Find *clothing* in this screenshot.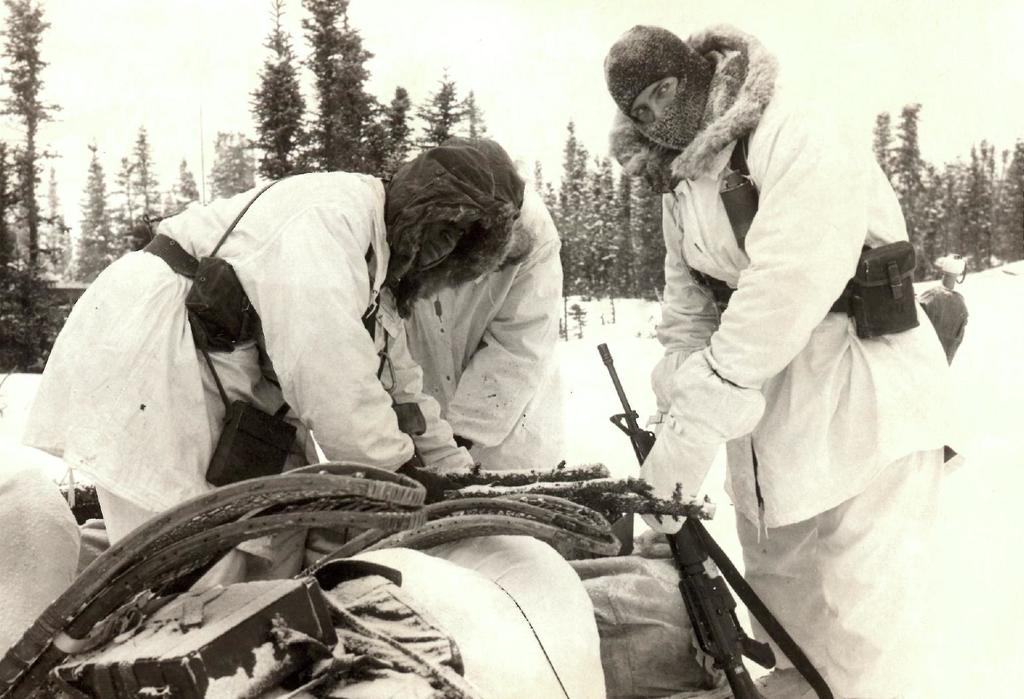
The bounding box for *clothing* is l=398, t=186, r=564, b=470.
